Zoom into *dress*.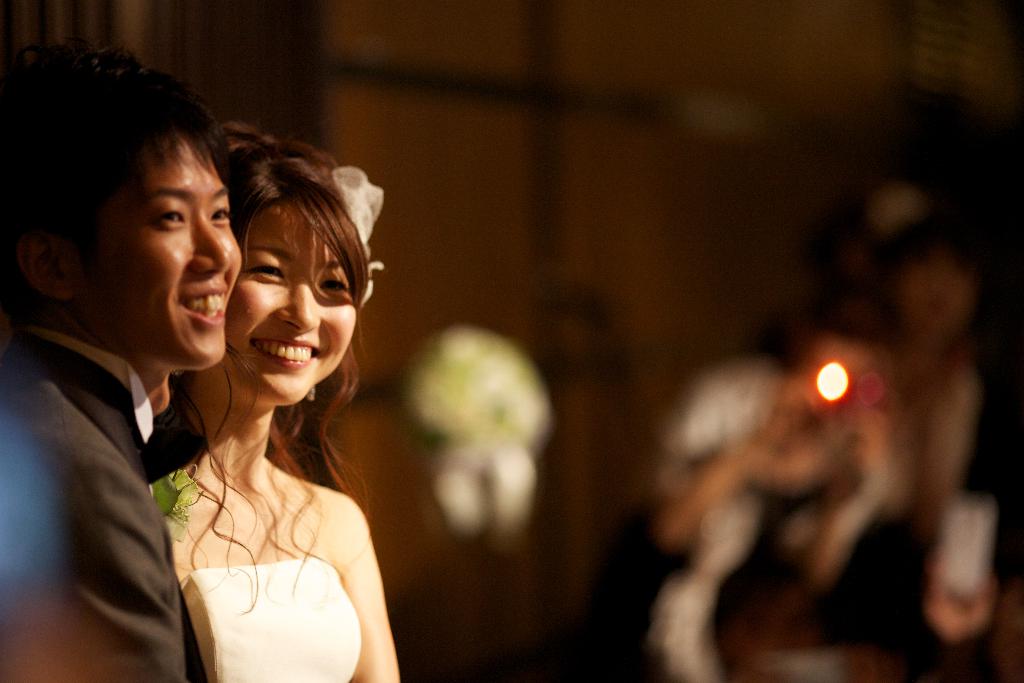
Zoom target: bbox(180, 555, 358, 682).
